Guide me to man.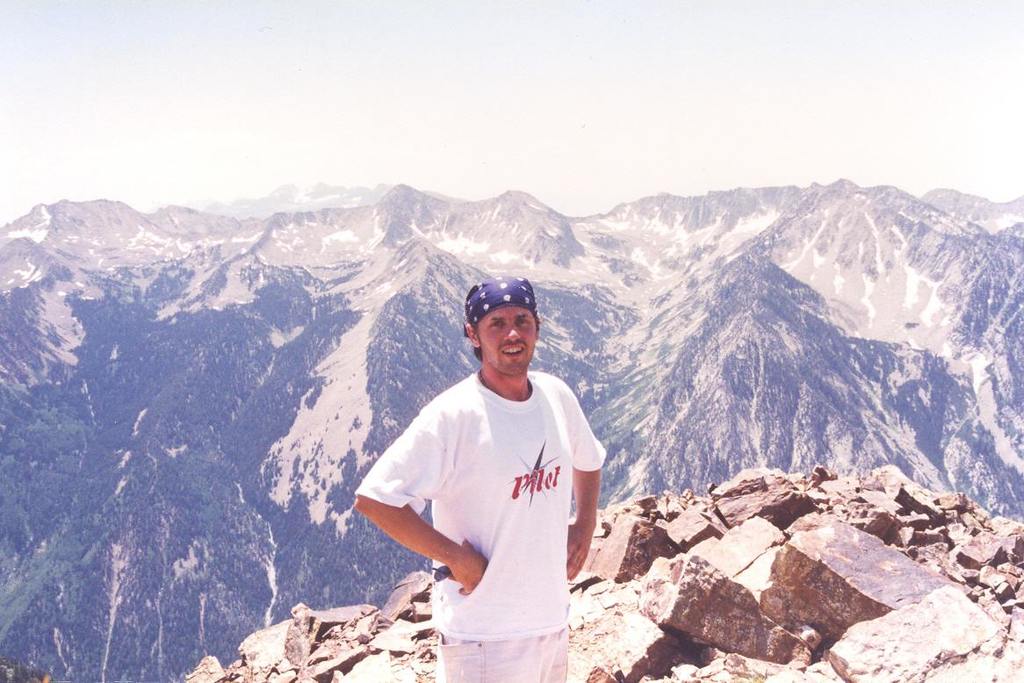
Guidance: 365/257/616/682.
